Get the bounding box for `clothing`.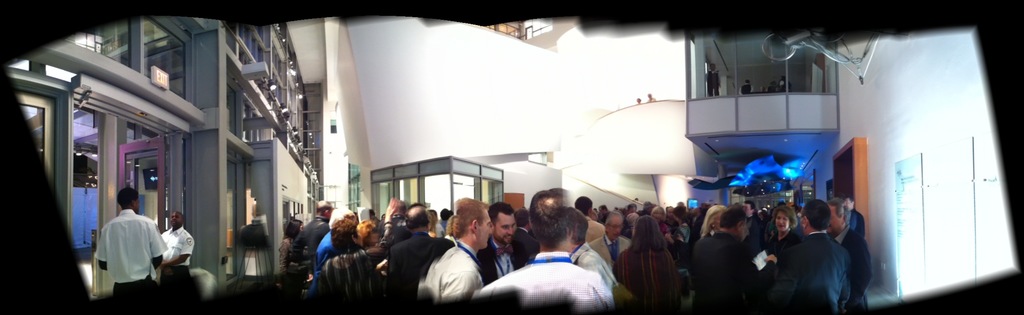
pyautogui.locateOnScreen(157, 223, 194, 307).
